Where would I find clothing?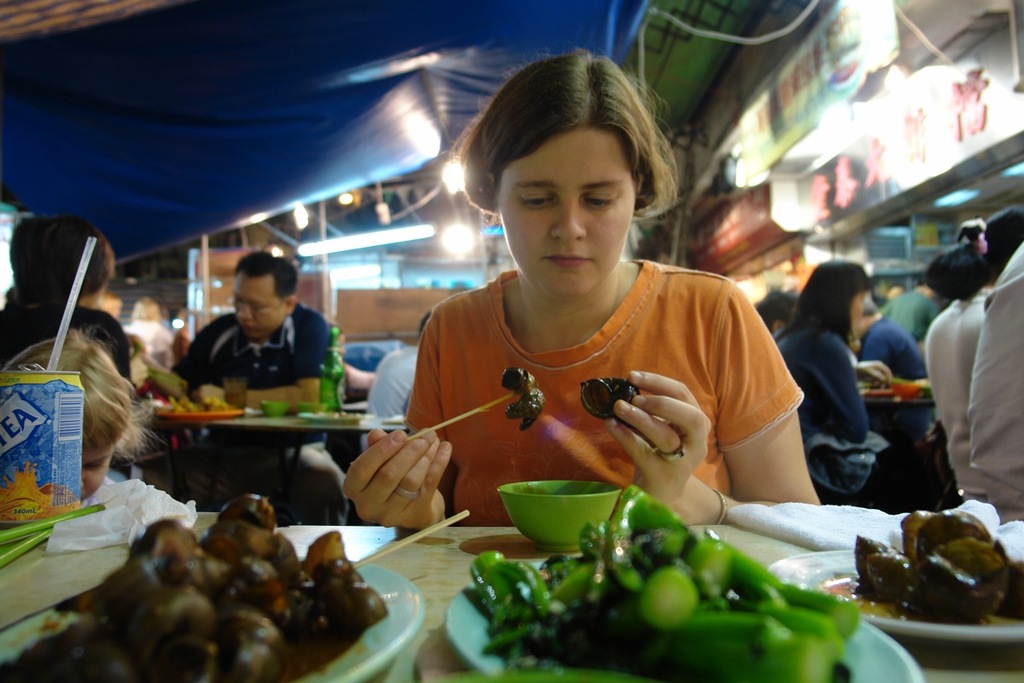
At l=926, t=294, r=984, b=495.
